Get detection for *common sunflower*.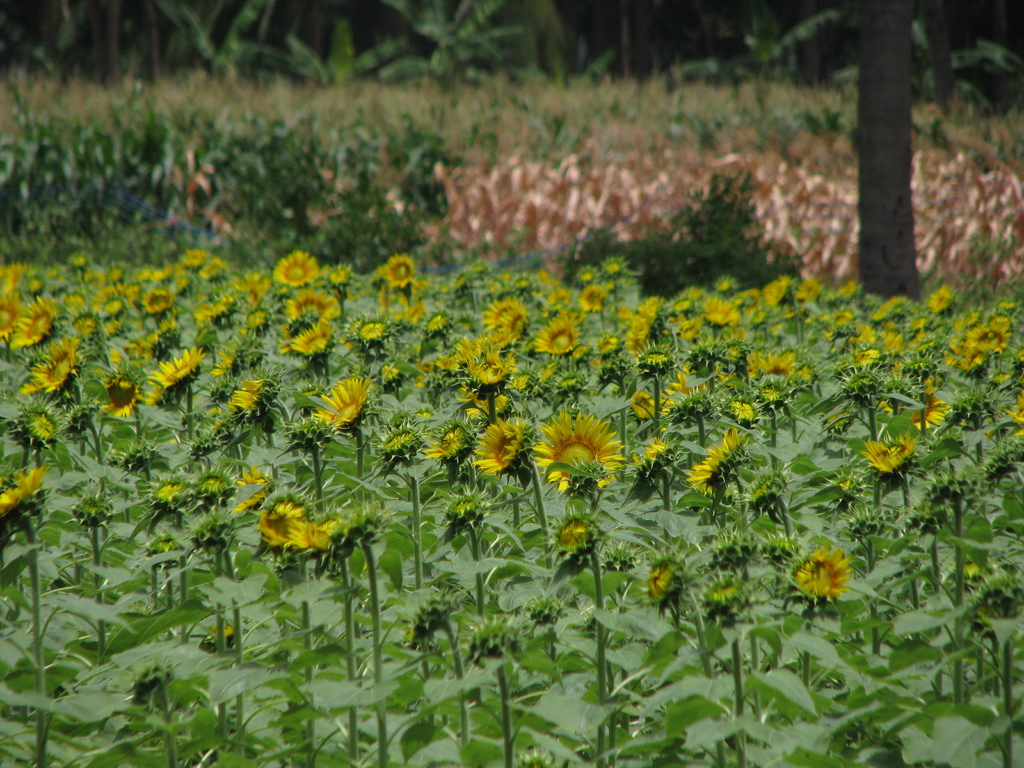
Detection: bbox=(264, 490, 309, 555).
